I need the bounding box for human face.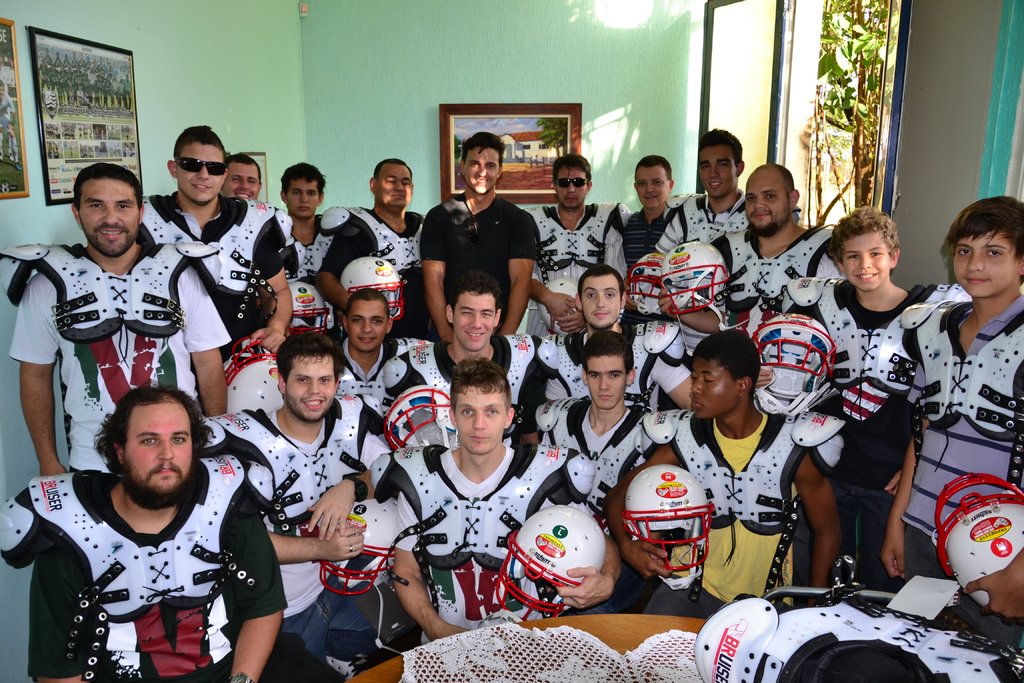
Here it is: <bbox>287, 357, 339, 416</bbox>.
